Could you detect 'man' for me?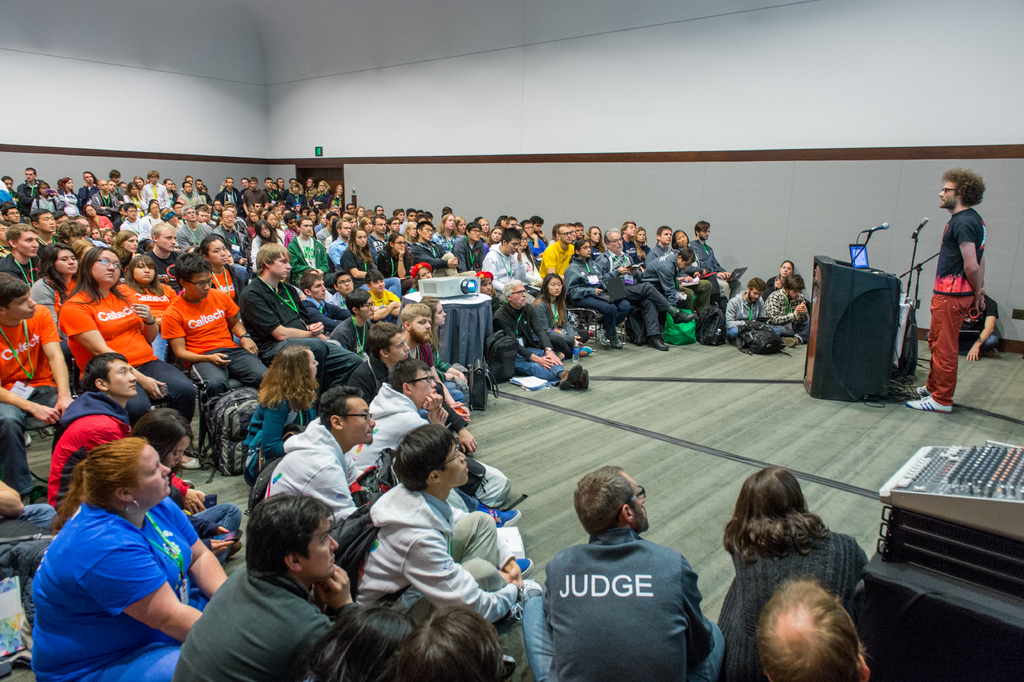
Detection result: 261,388,385,568.
